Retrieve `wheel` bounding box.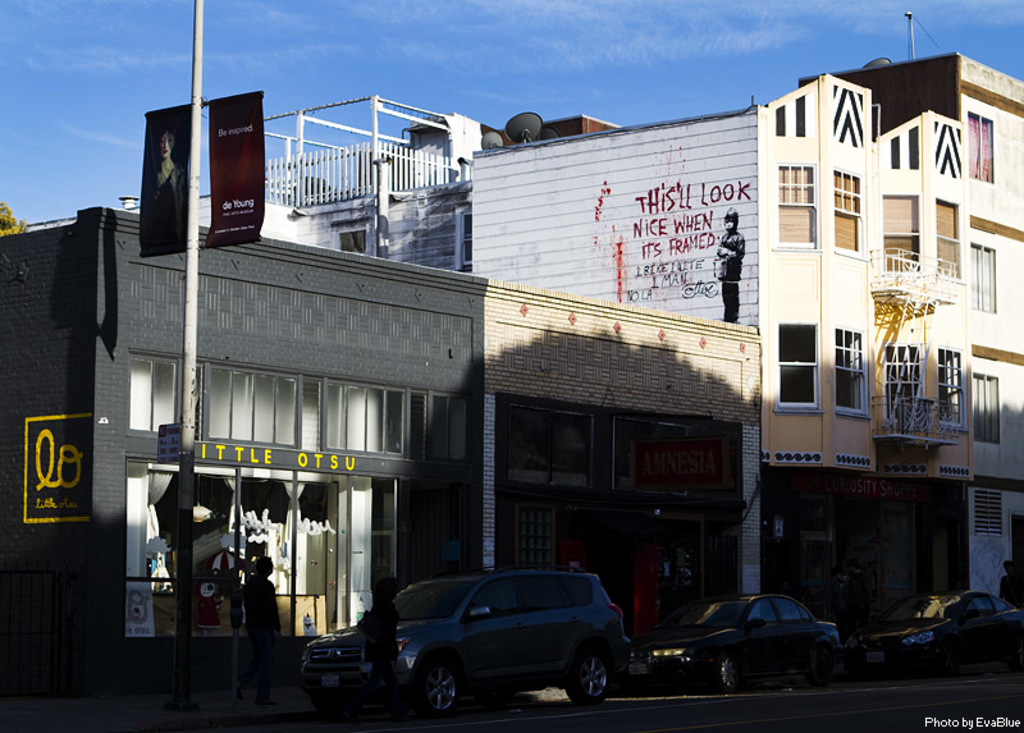
Bounding box: l=716, t=652, r=739, b=687.
